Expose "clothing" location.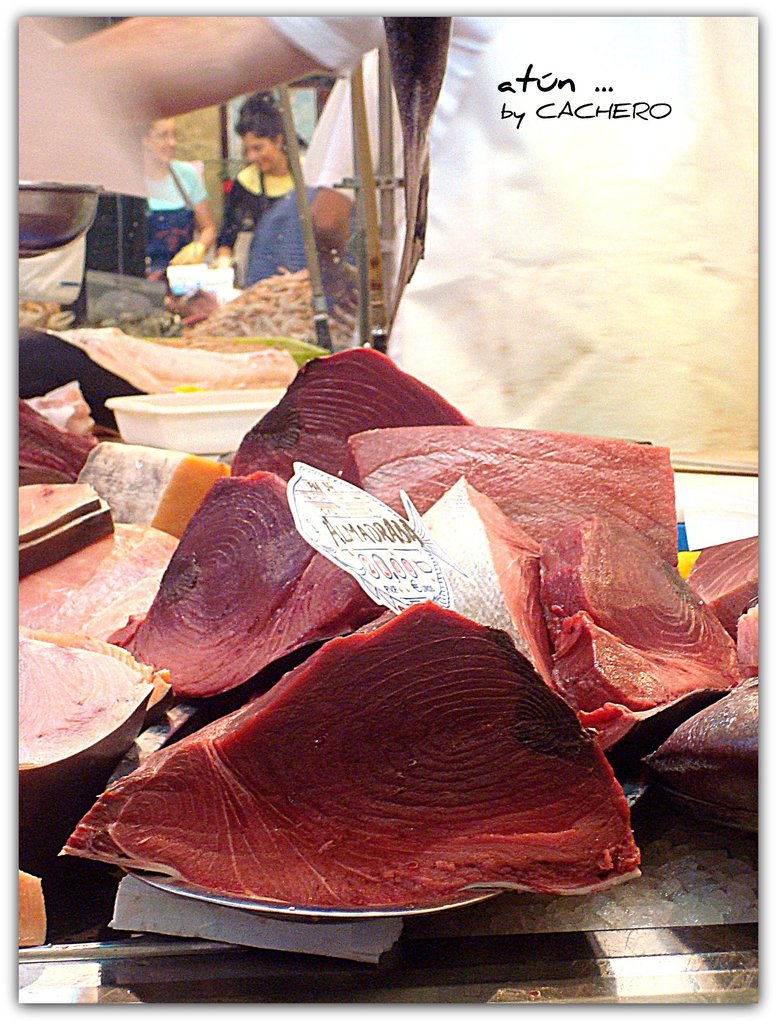
Exposed at left=257, top=0, right=764, bottom=479.
